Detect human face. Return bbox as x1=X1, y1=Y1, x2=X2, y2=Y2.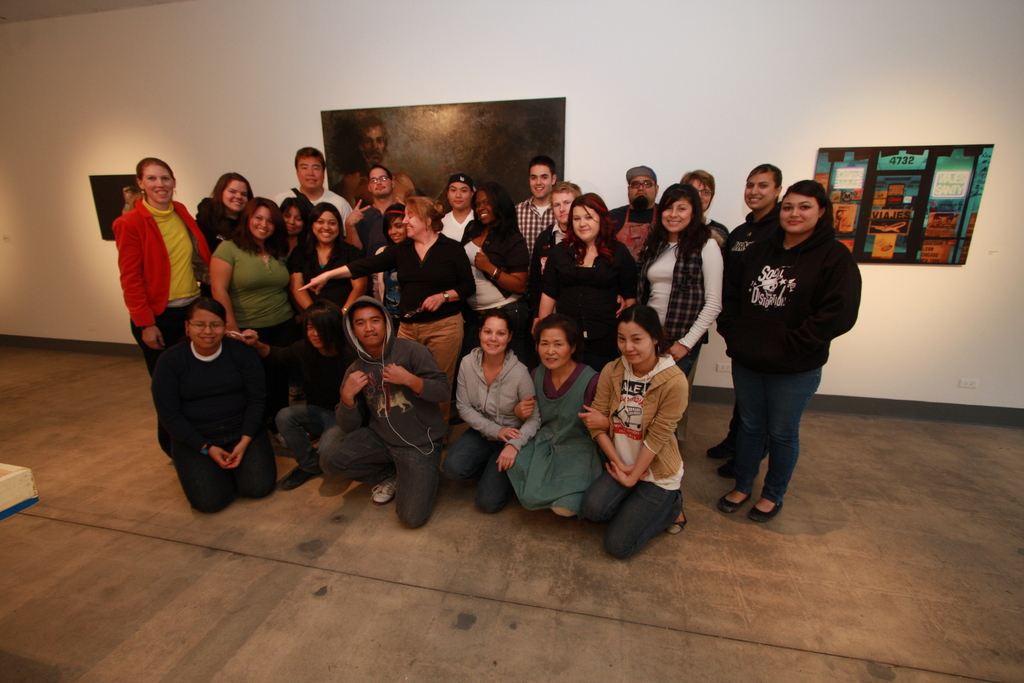
x1=312, y1=212, x2=338, y2=243.
